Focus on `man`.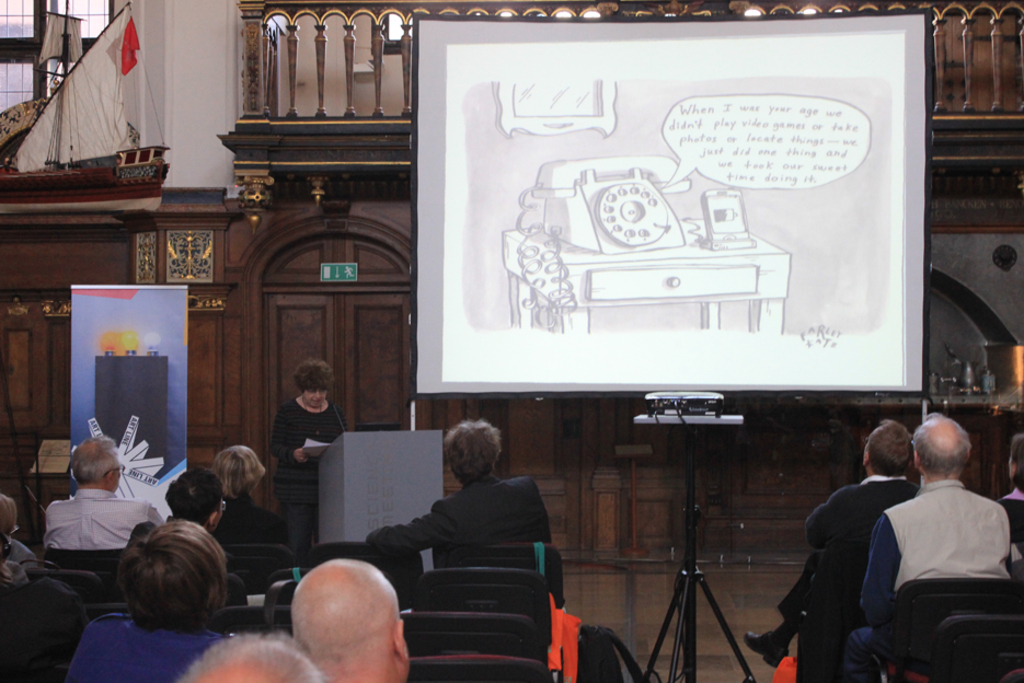
Focused at l=843, t=410, r=1014, b=682.
